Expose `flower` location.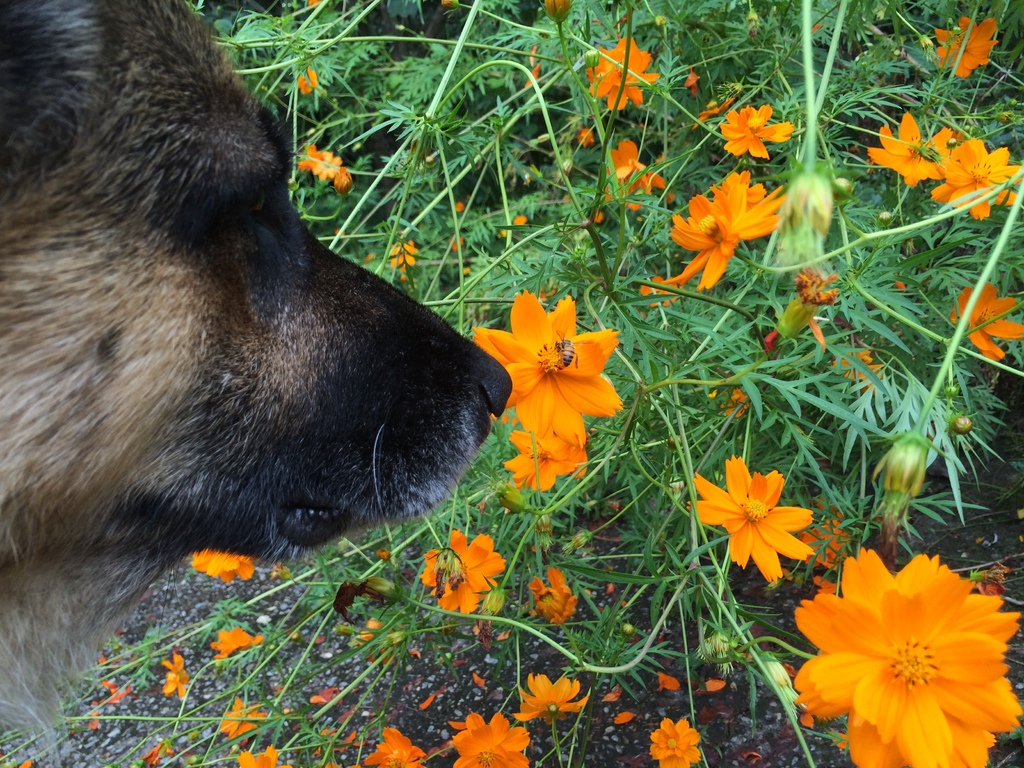
Exposed at rect(692, 98, 735, 129).
